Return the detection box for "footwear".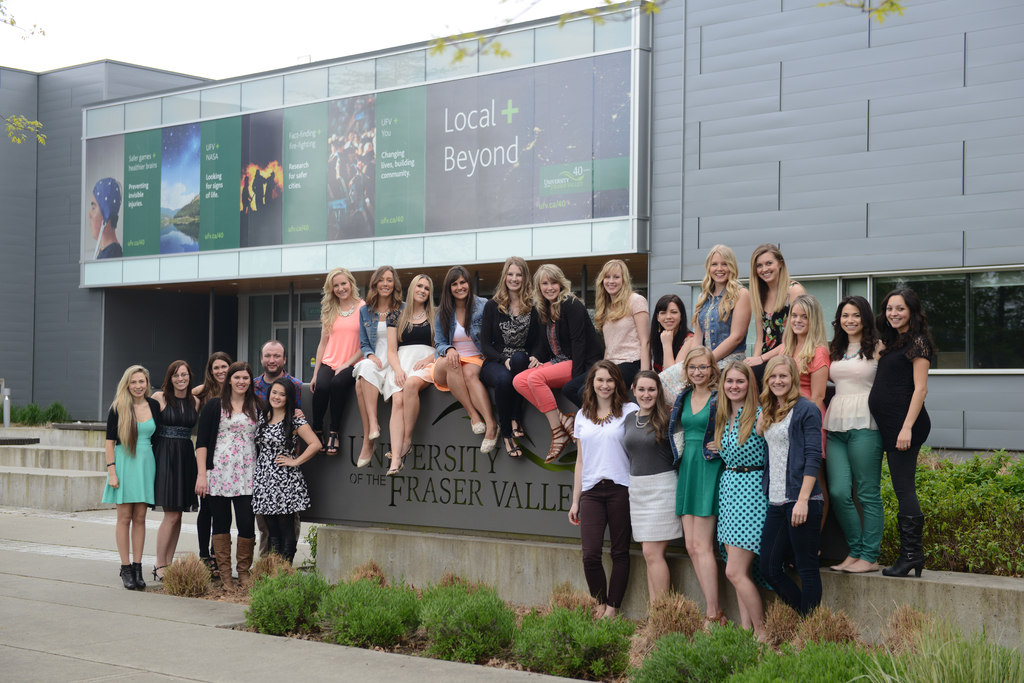
locate(324, 429, 342, 456).
